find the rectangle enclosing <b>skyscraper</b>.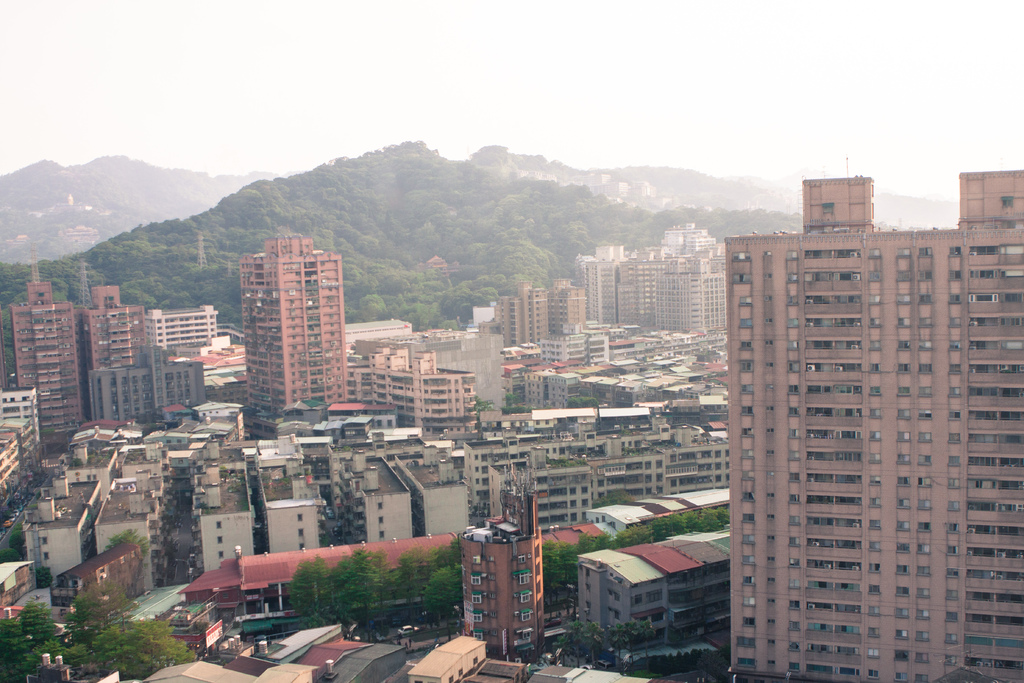
locate(342, 331, 483, 453).
